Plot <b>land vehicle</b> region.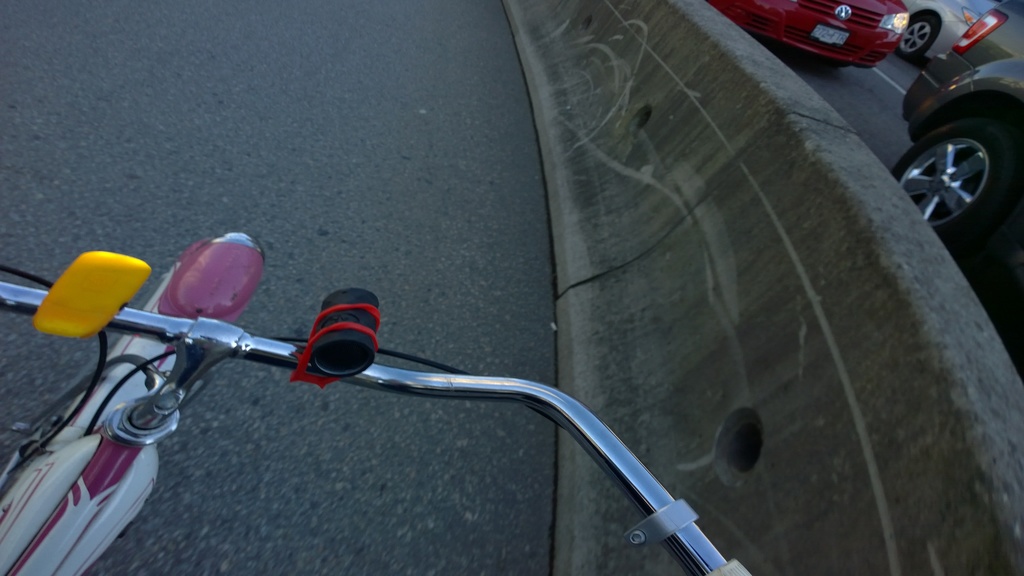
Plotted at x1=907, y1=0, x2=1023, y2=92.
